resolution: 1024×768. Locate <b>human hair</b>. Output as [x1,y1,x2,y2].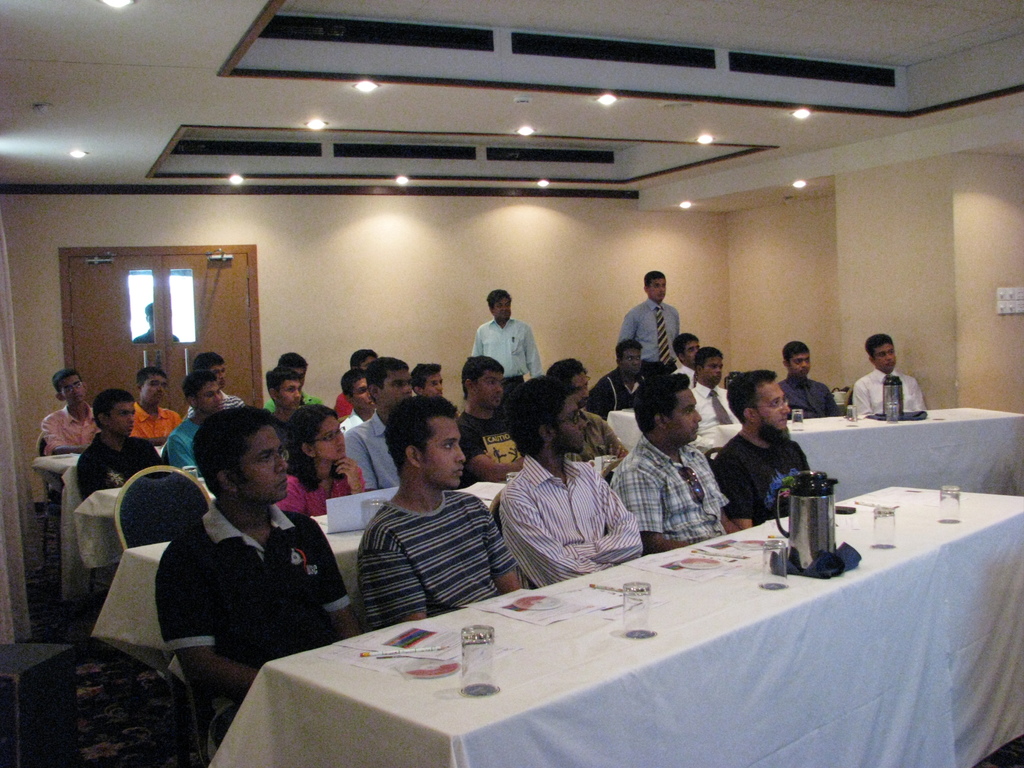
[51,369,80,393].
